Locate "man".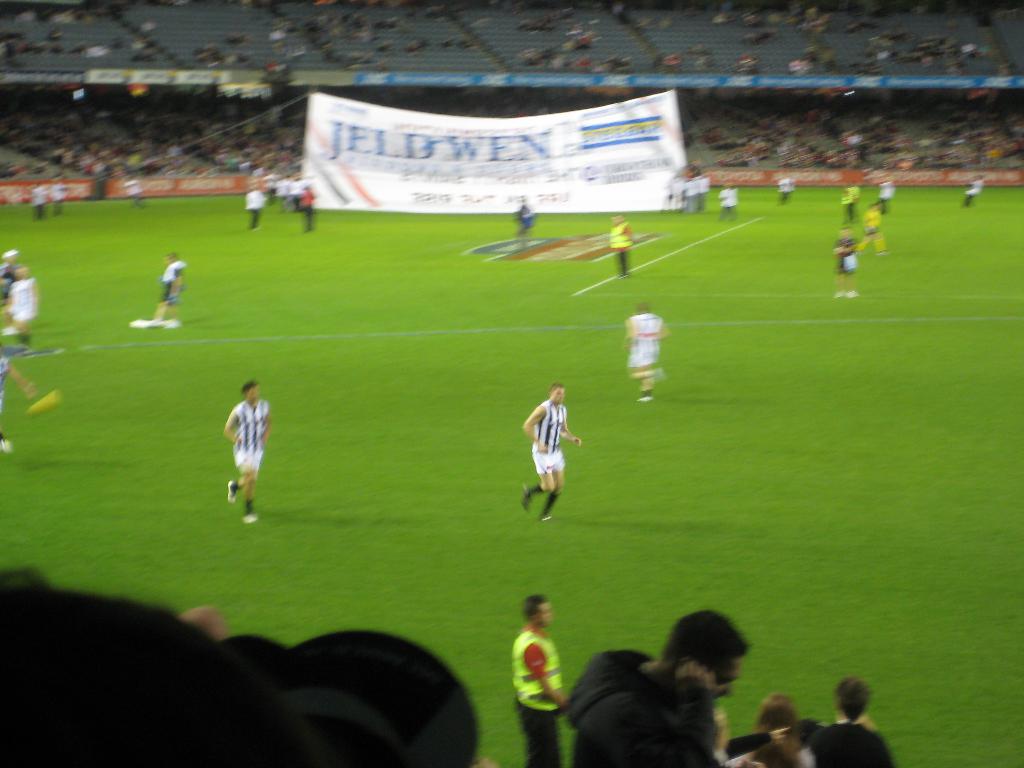
Bounding box: l=826, t=226, r=862, b=299.
